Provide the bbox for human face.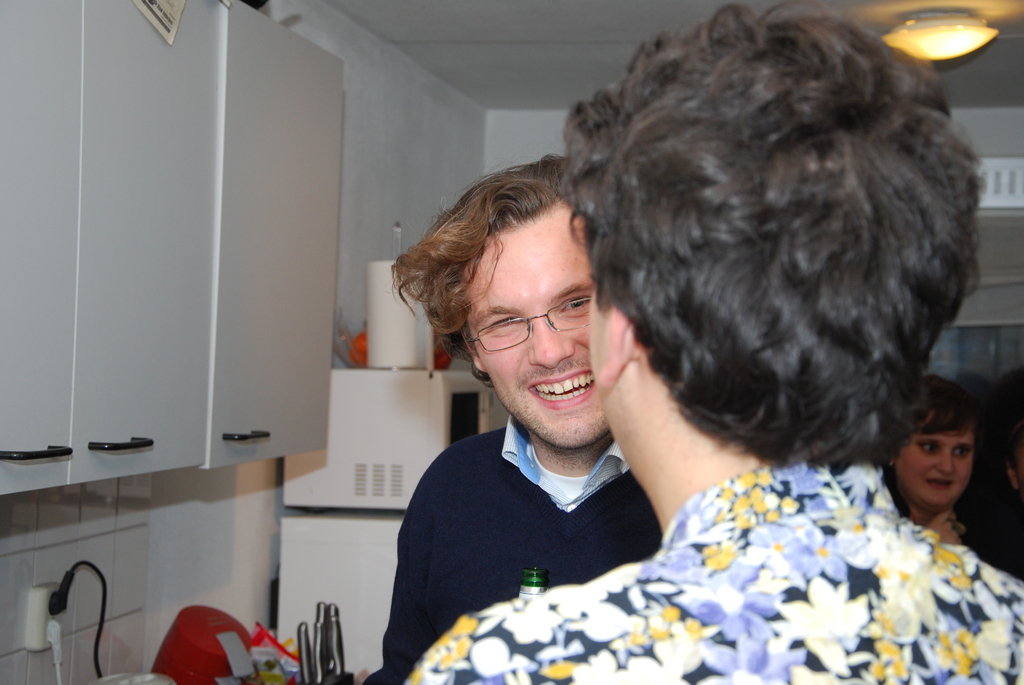
{"left": 891, "top": 427, "right": 974, "bottom": 508}.
